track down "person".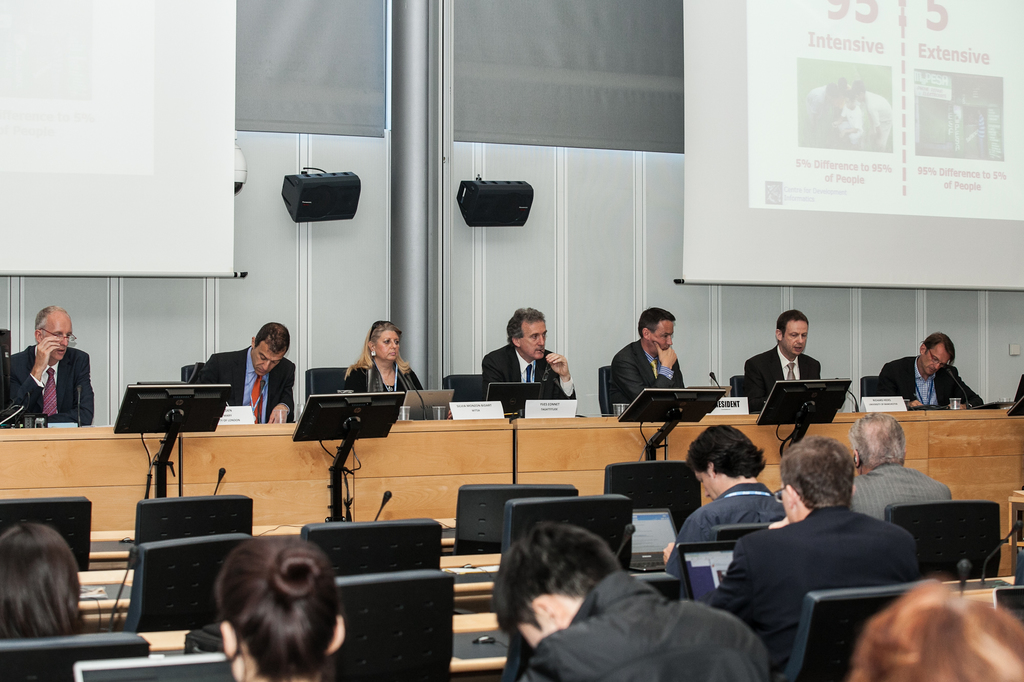
Tracked to x1=602 y1=302 x2=685 y2=412.
